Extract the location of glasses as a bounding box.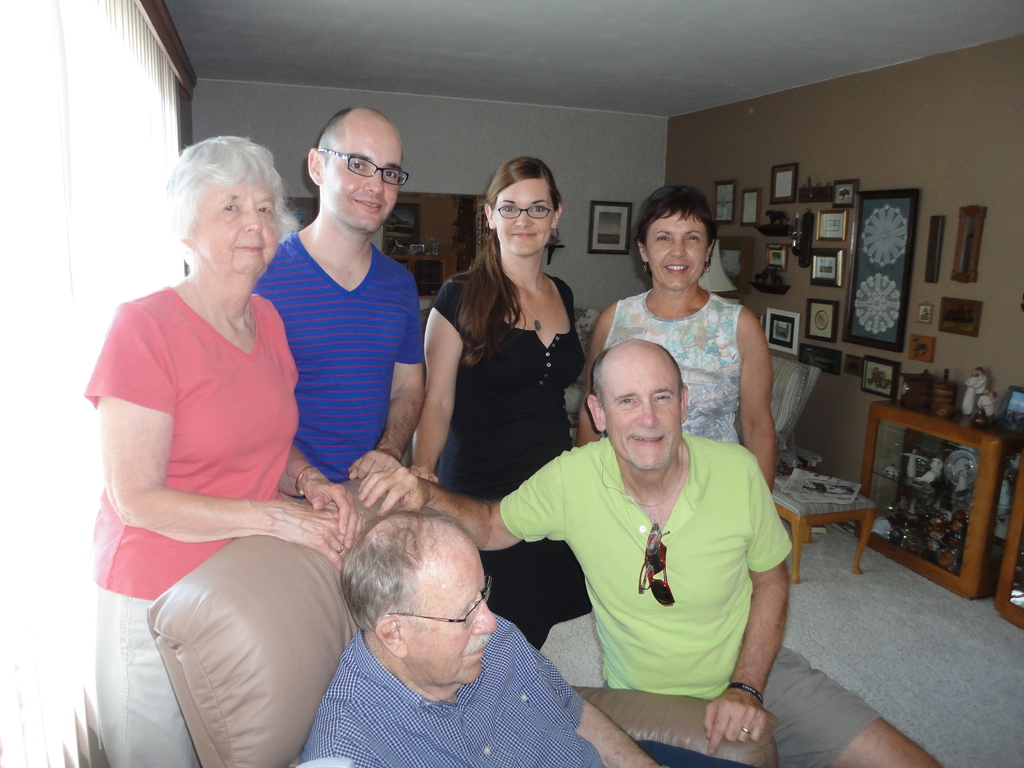
left=303, top=143, right=412, bottom=192.
